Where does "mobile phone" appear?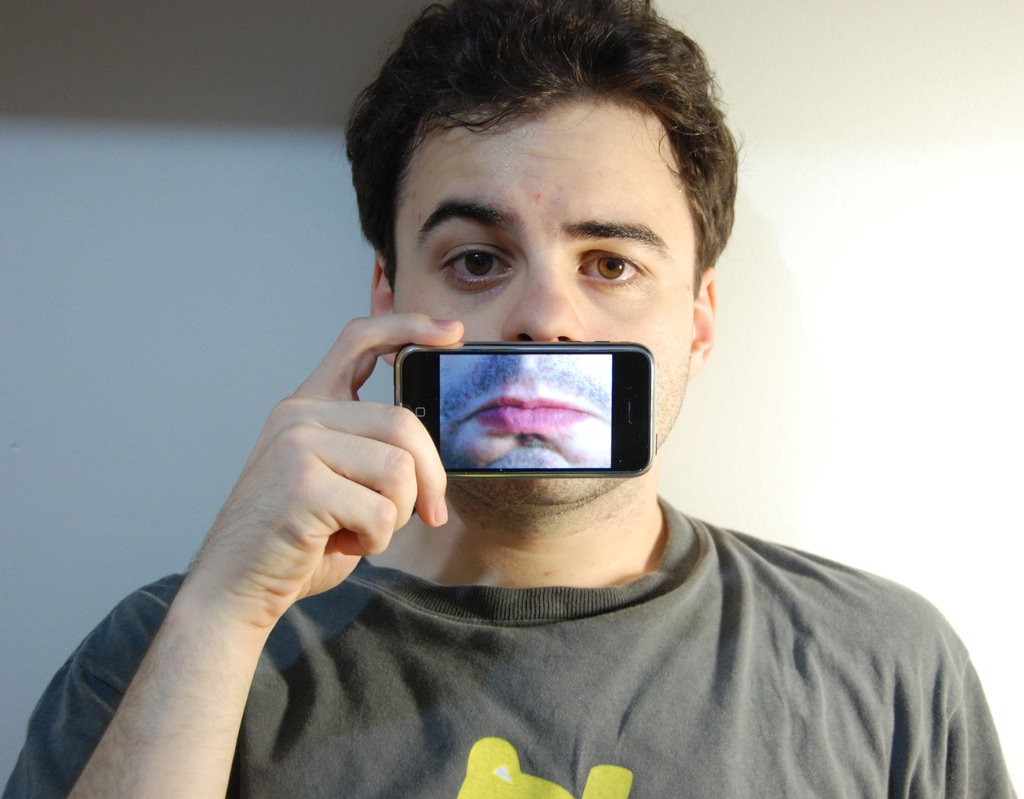
Appears at [385,335,673,495].
